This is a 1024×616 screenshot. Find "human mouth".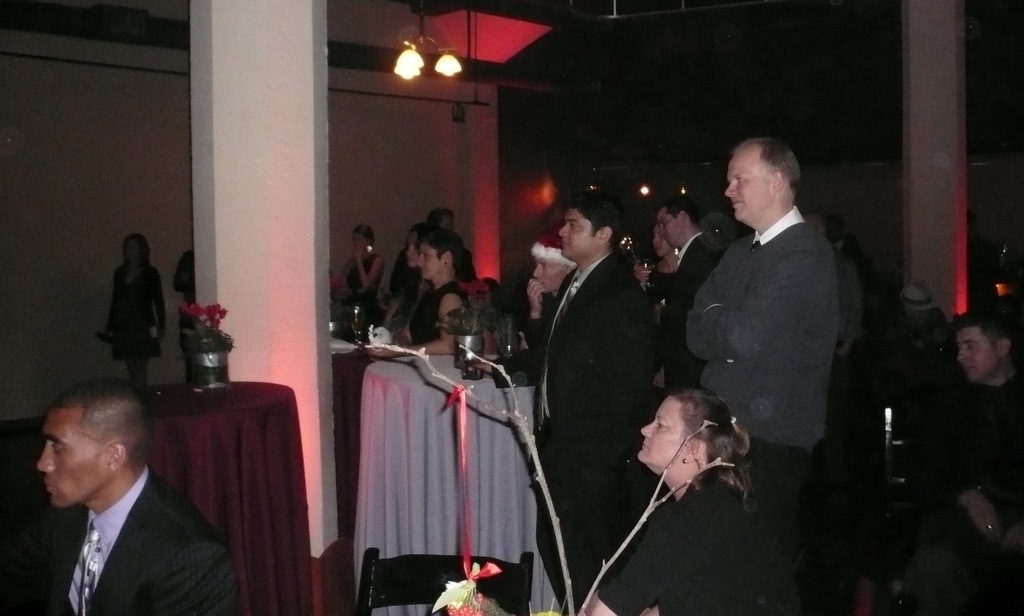
Bounding box: left=734, top=200, right=741, bottom=202.
